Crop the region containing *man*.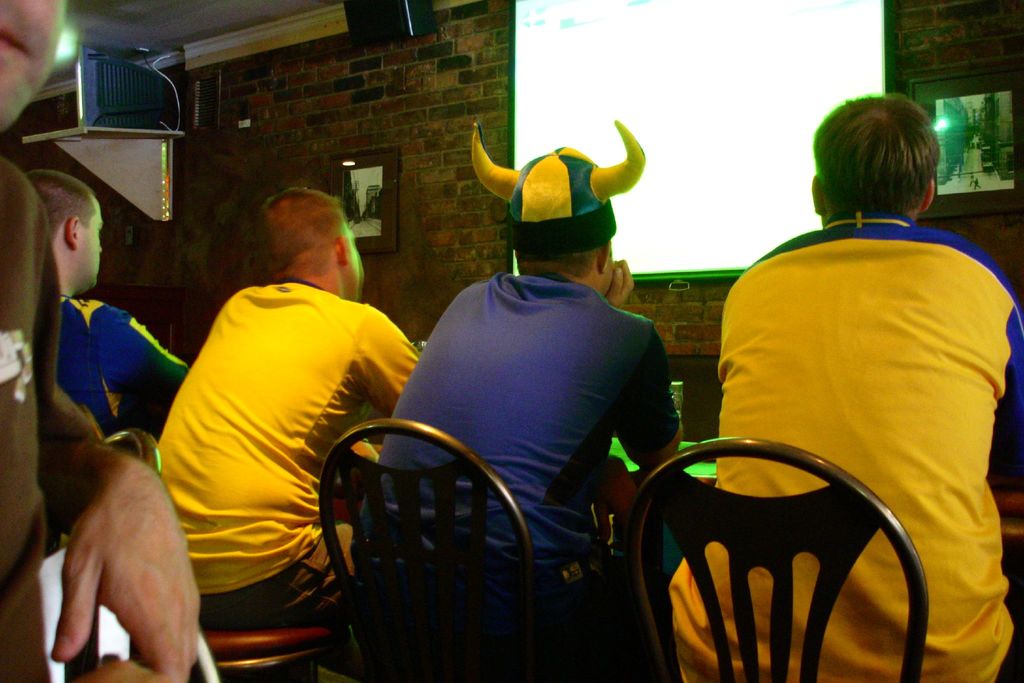
Crop region: 20,170,189,537.
